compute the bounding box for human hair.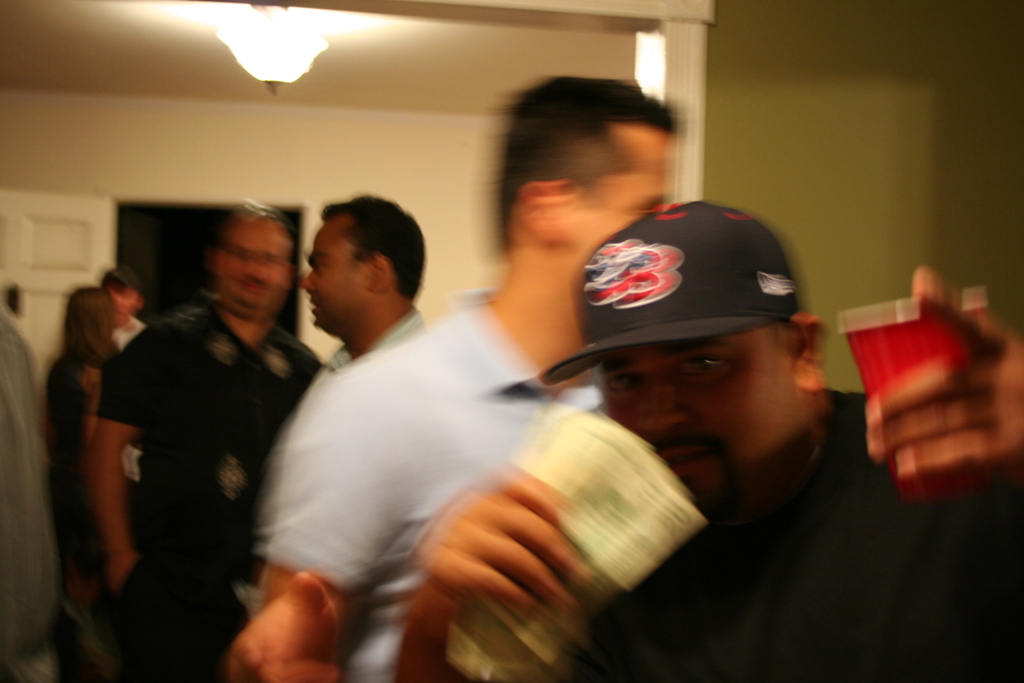
{"left": 321, "top": 195, "right": 425, "bottom": 300}.
